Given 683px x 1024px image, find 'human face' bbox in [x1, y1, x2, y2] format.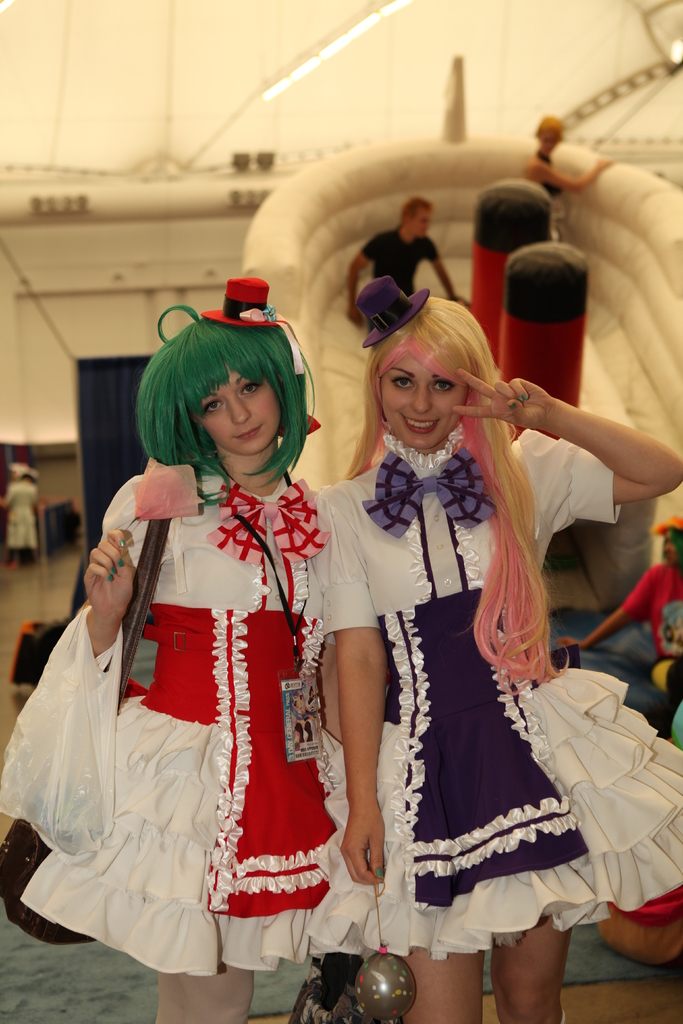
[408, 211, 429, 235].
